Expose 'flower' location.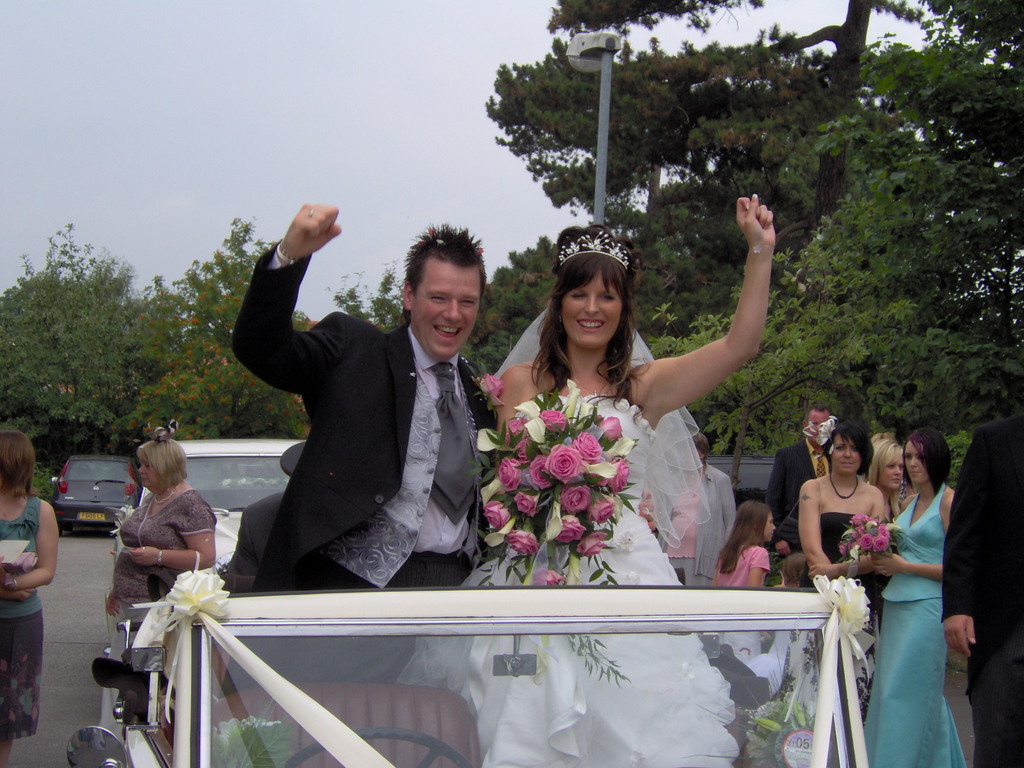
Exposed at 527,452,548,491.
